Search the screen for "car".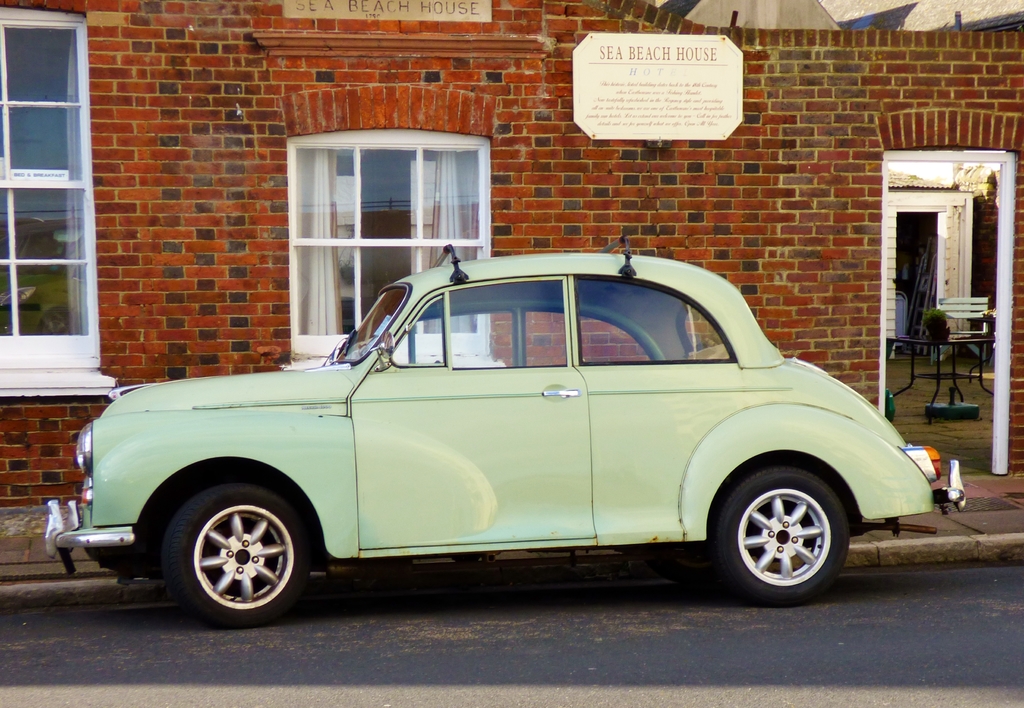
Found at 43:241:965:623.
